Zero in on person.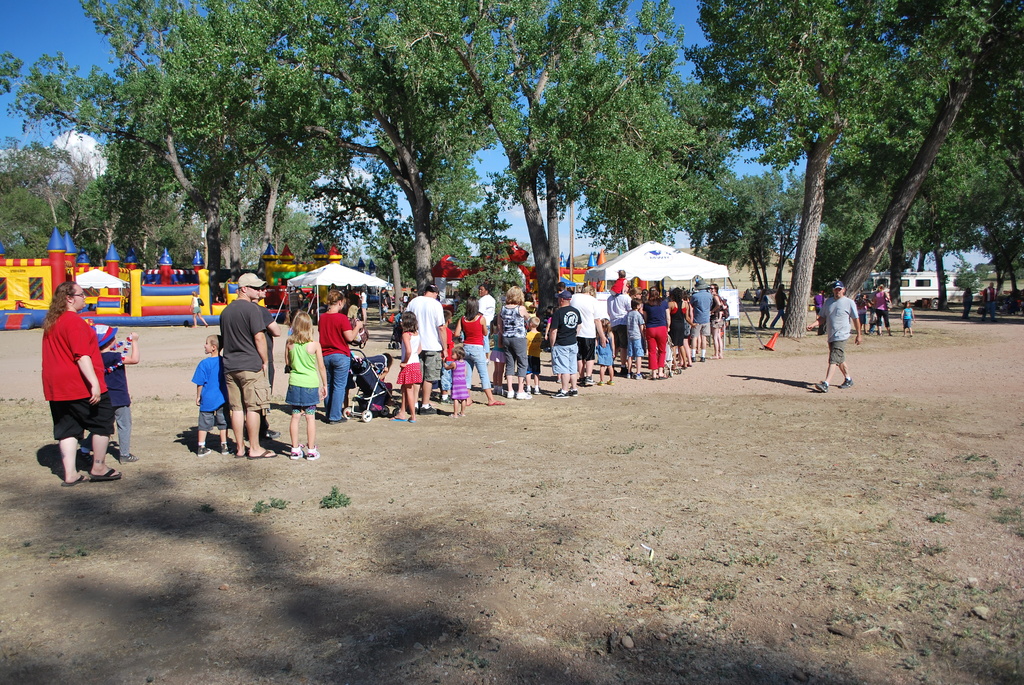
Zeroed in: detection(496, 284, 536, 400).
